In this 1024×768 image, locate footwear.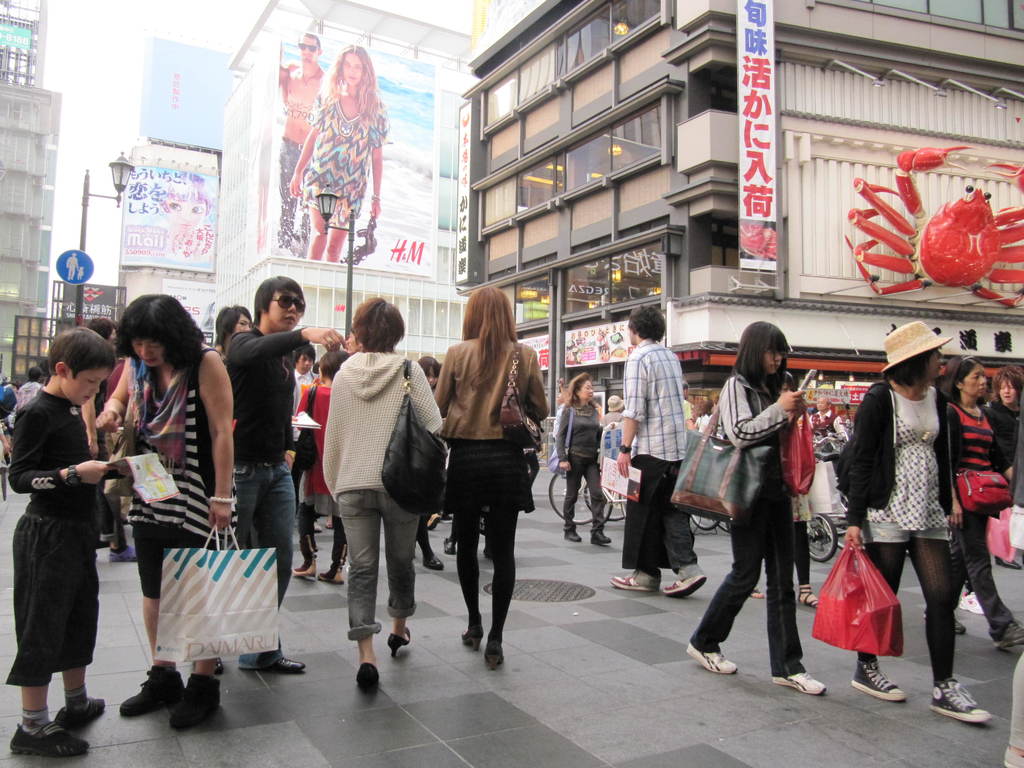
Bounding box: region(442, 535, 455, 556).
